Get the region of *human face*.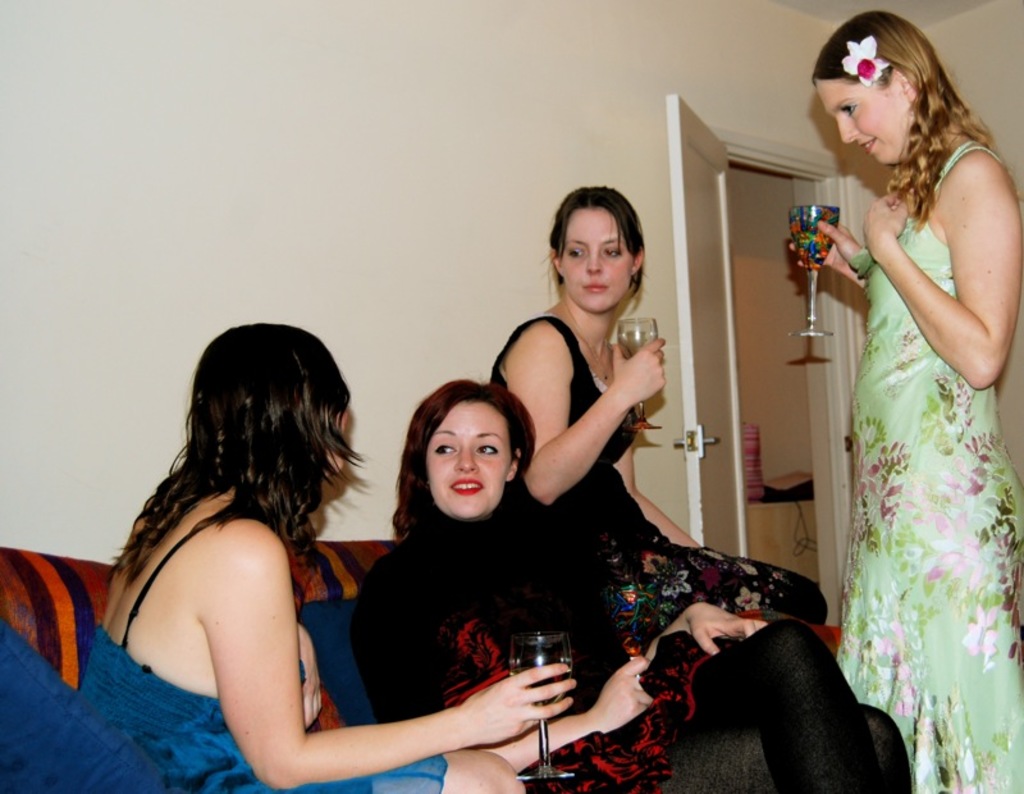
pyautogui.locateOnScreen(813, 78, 913, 165).
